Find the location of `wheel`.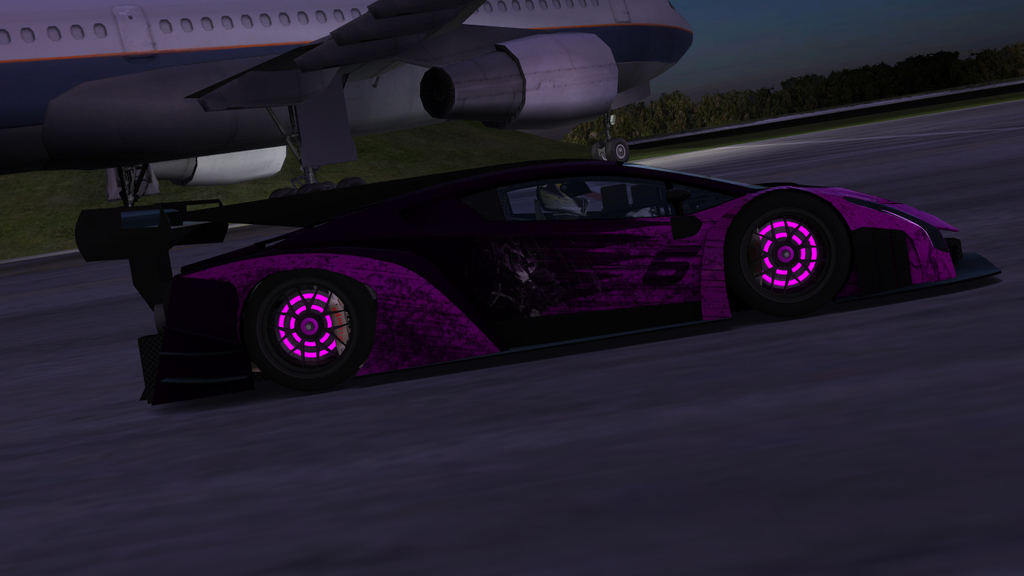
Location: (272,188,293,198).
